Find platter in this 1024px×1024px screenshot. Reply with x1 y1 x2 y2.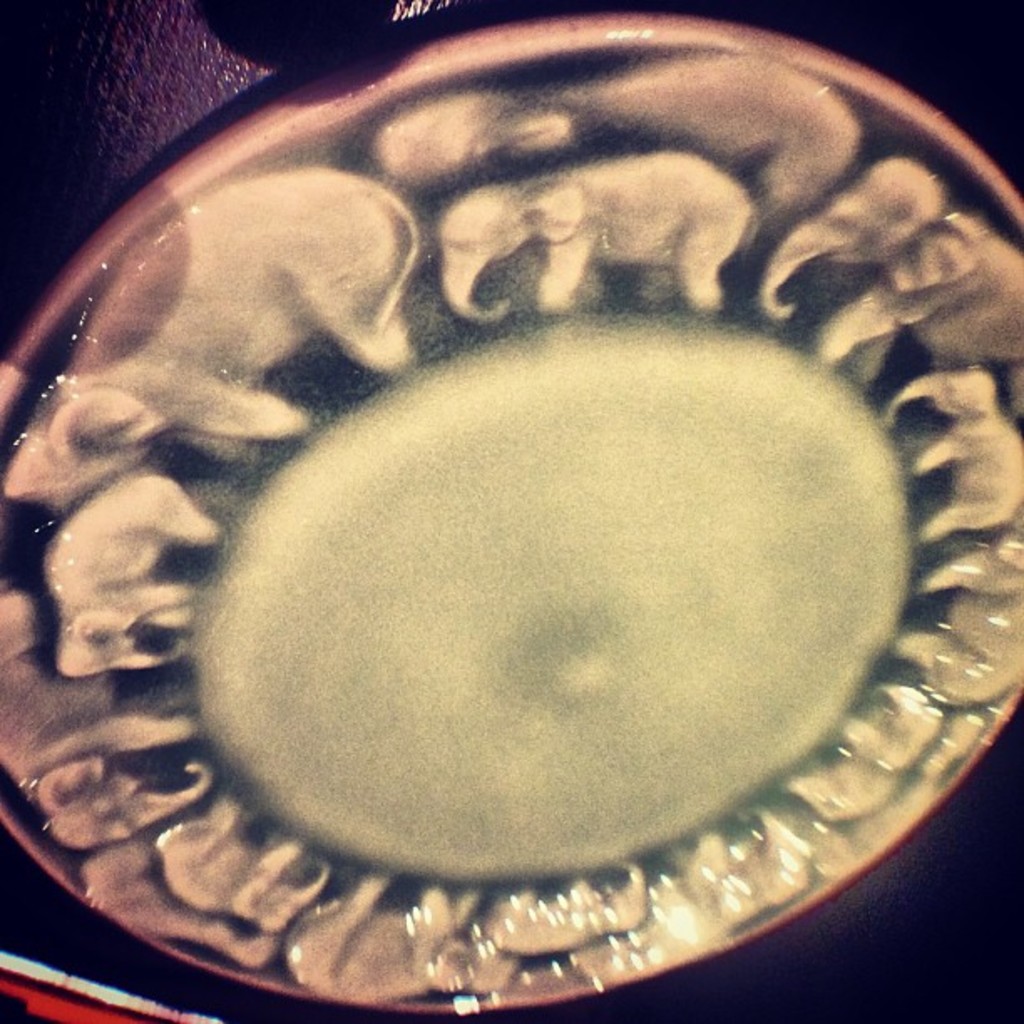
0 8 1022 1022.
